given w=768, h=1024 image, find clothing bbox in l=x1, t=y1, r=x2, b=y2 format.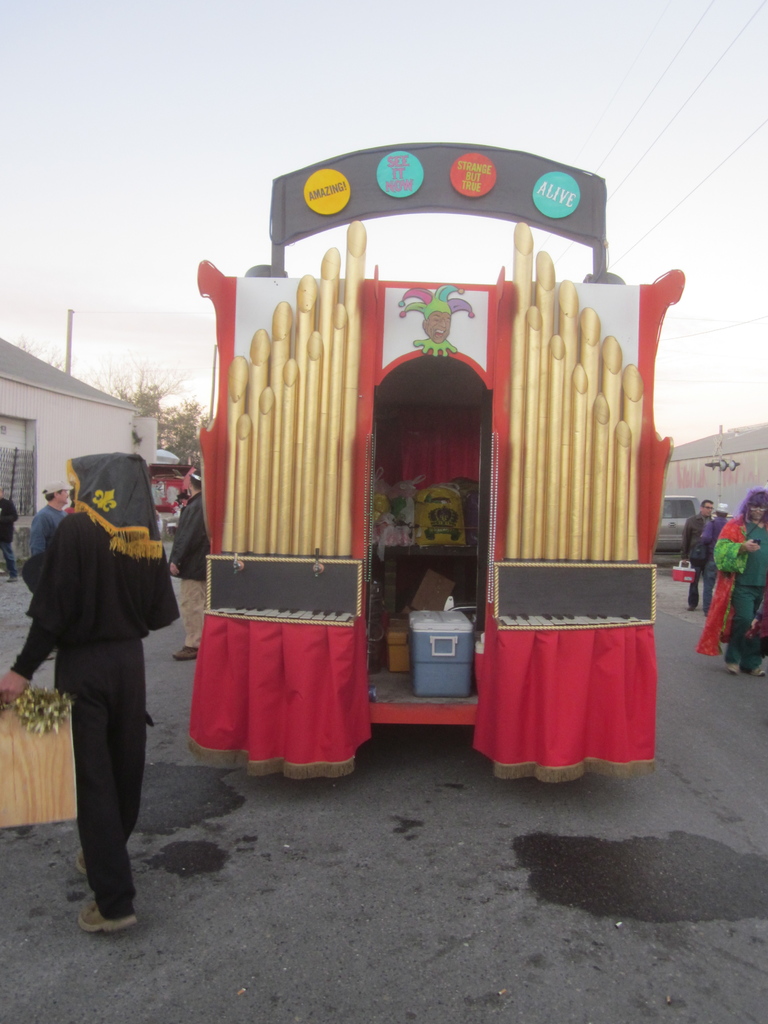
l=30, t=506, r=65, b=559.
